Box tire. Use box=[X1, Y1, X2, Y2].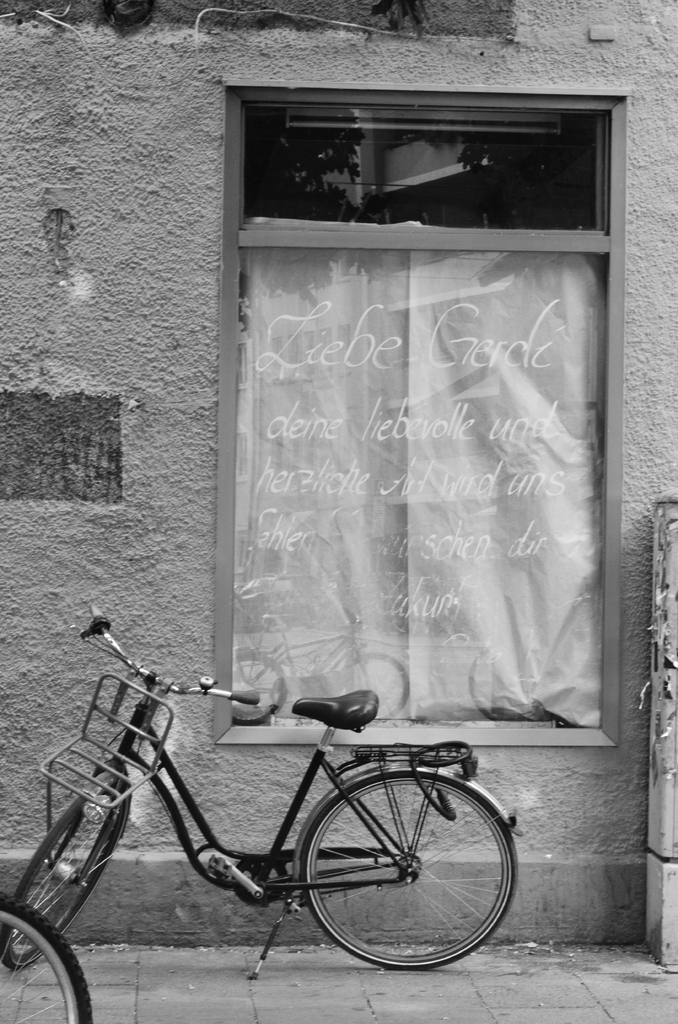
box=[303, 771, 522, 970].
